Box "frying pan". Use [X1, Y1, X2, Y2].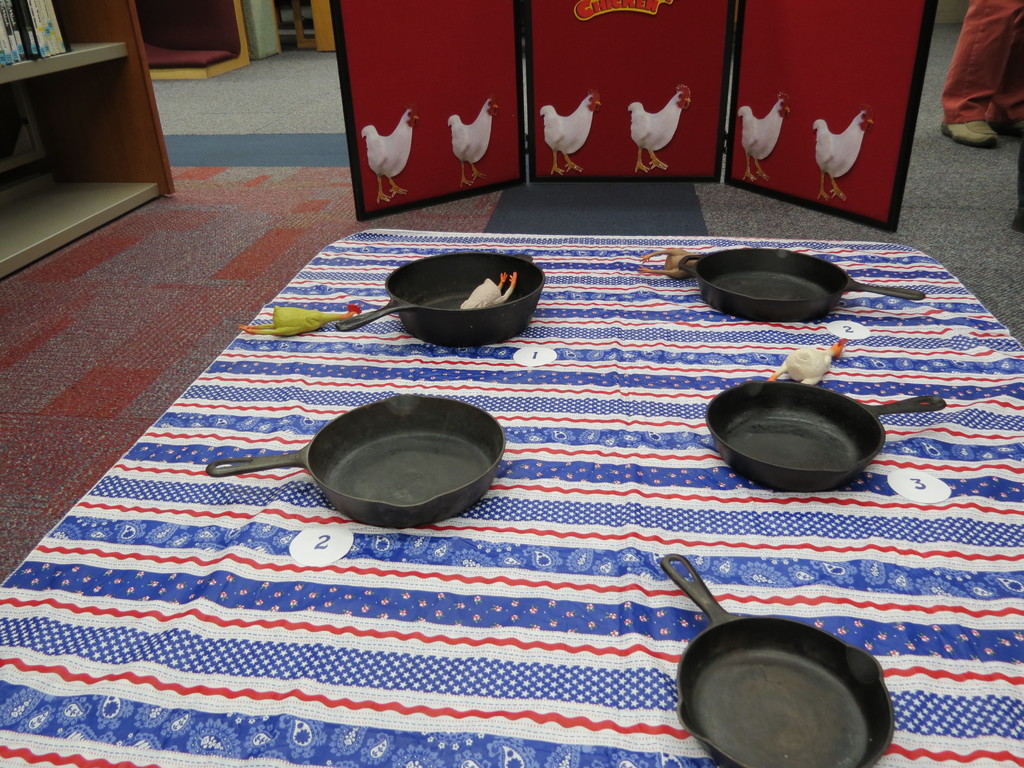
[705, 377, 947, 490].
